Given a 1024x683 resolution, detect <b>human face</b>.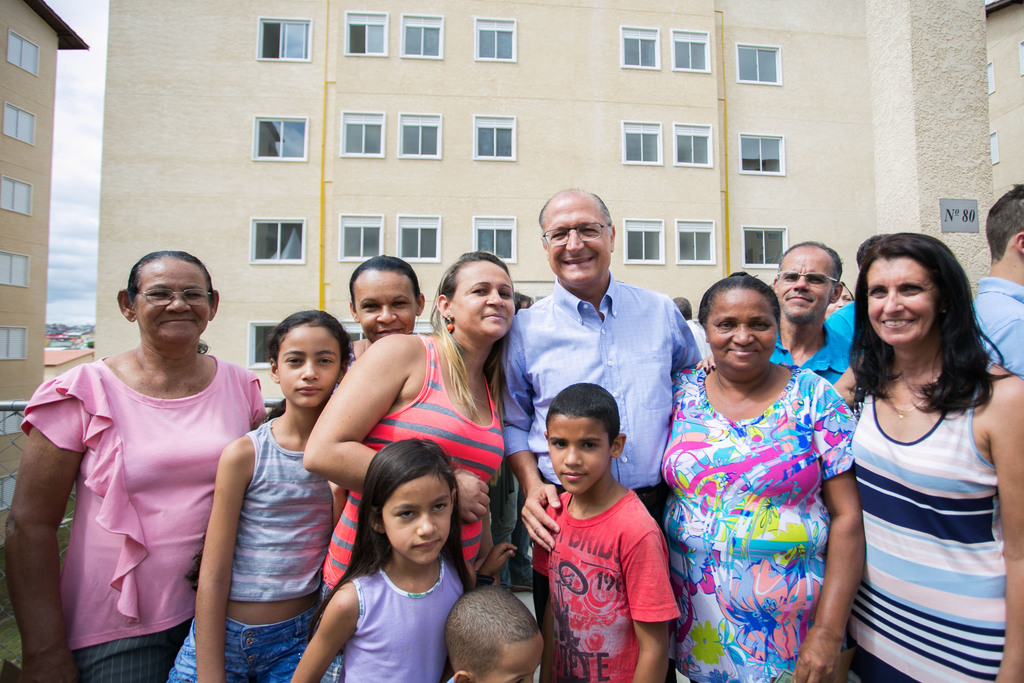
x1=861, y1=254, x2=929, y2=344.
